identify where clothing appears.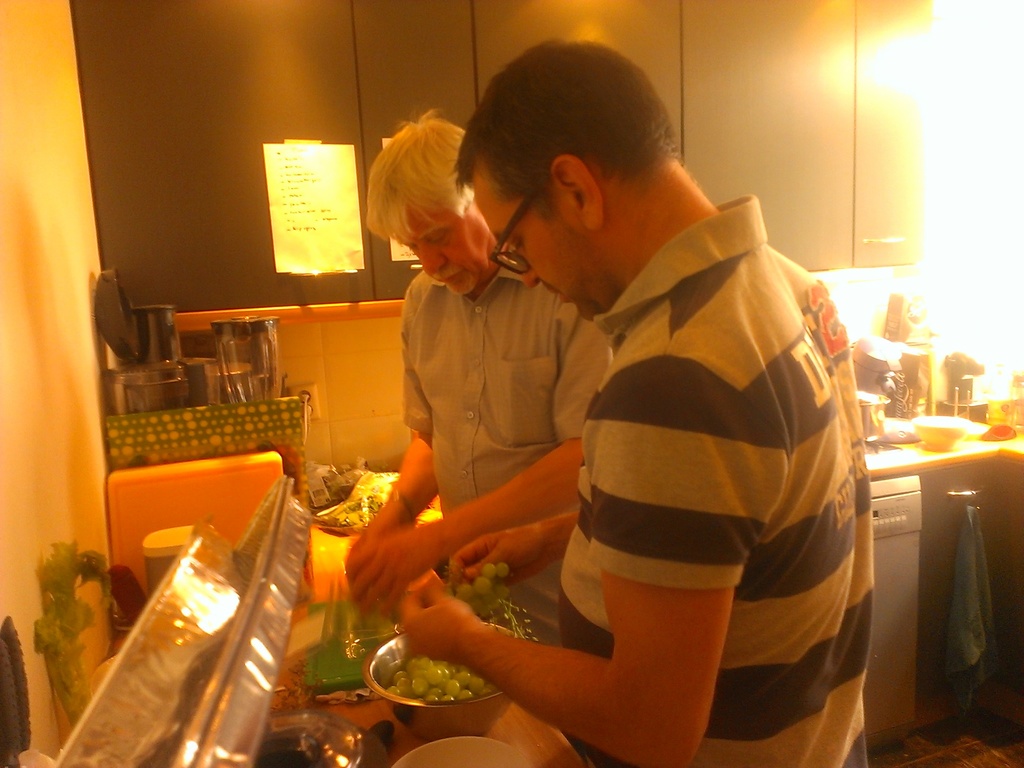
Appears at 399 25 953 767.
